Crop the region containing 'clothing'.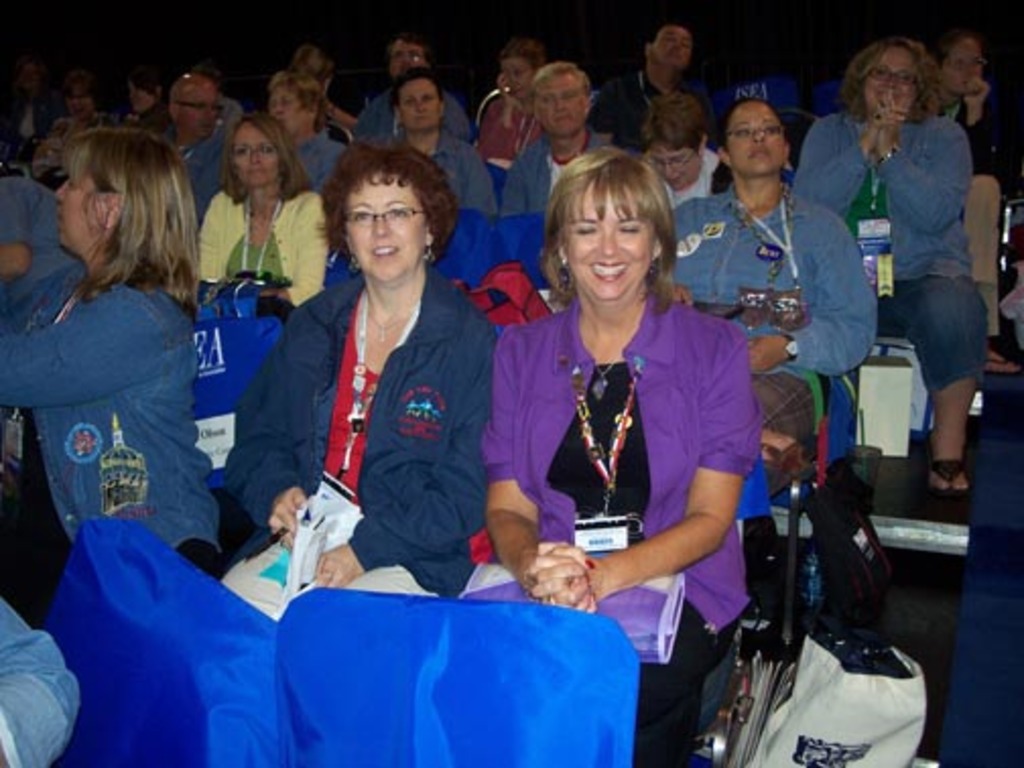
Crop region: select_region(0, 49, 1022, 766).
